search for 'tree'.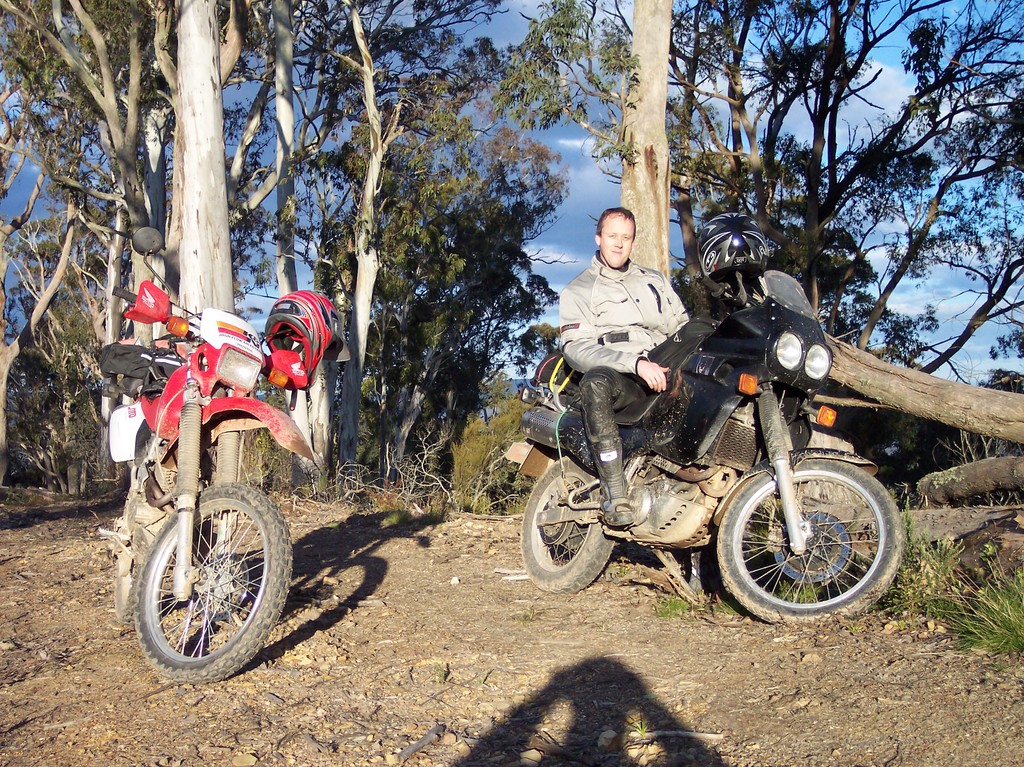
Found at [0, 0, 1023, 558].
